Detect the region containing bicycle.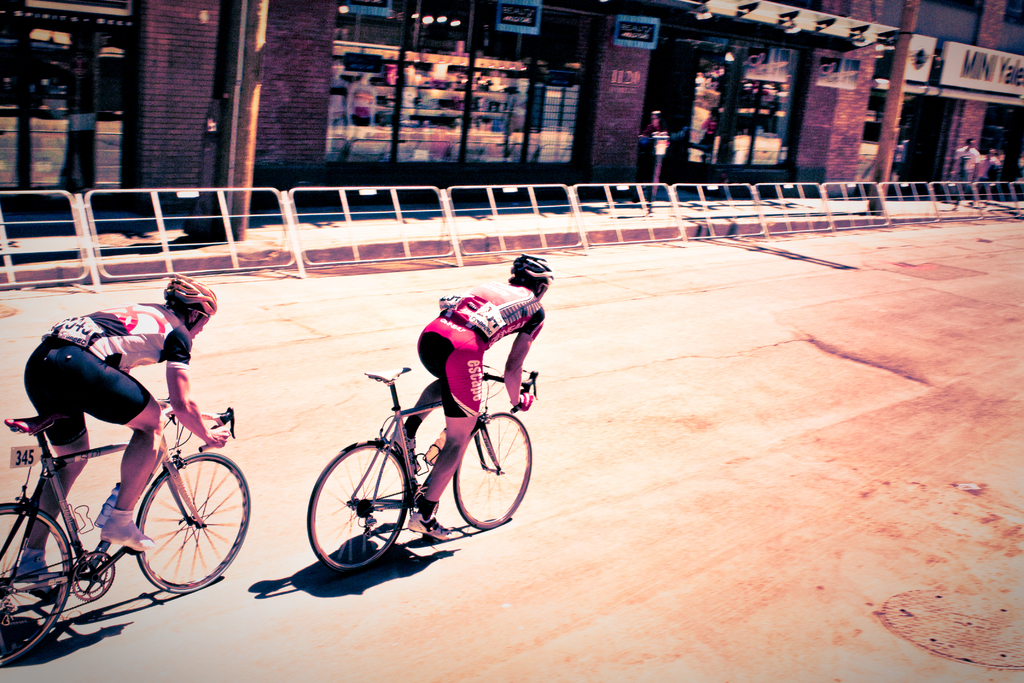
BBox(0, 398, 255, 668).
